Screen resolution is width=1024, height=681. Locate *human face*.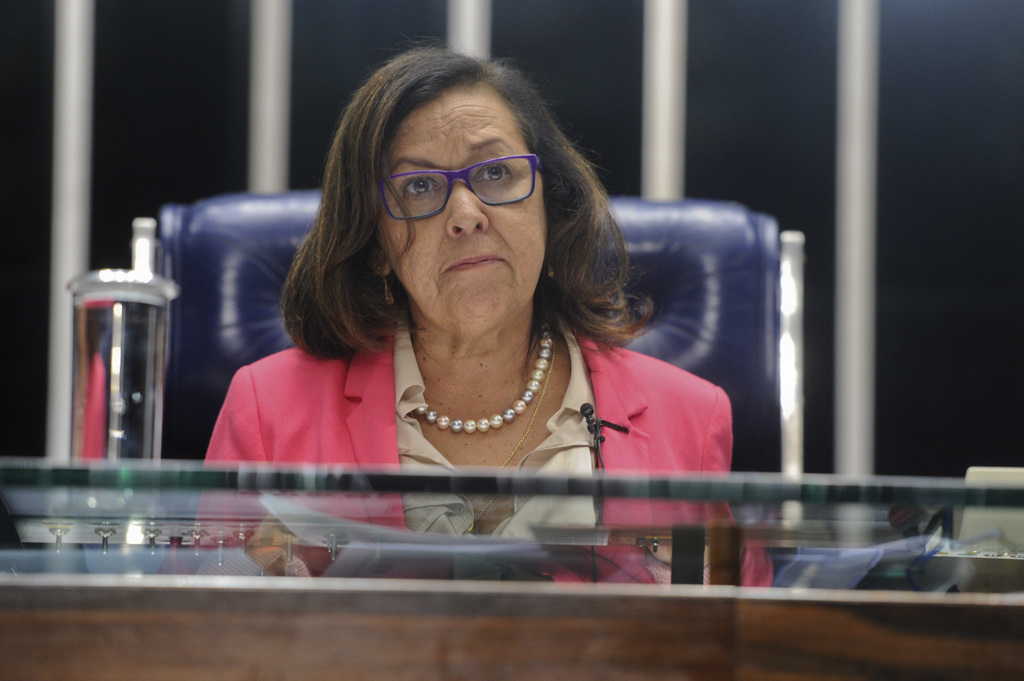
[379,81,547,334].
